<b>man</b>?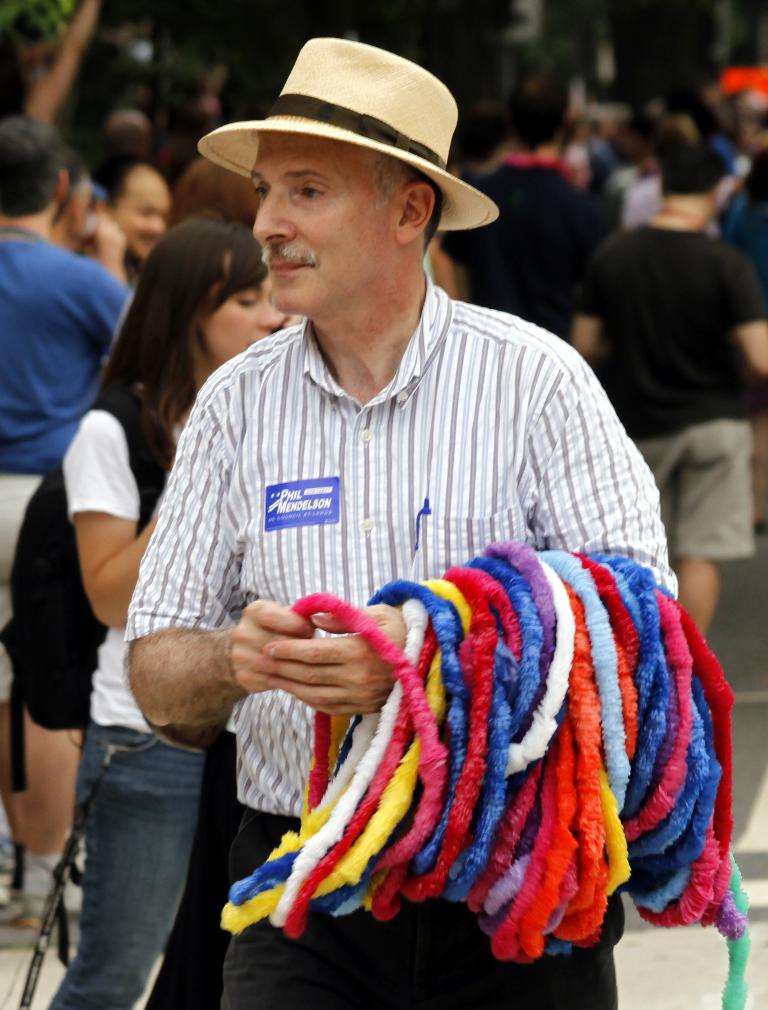
<region>99, 148, 172, 253</region>
